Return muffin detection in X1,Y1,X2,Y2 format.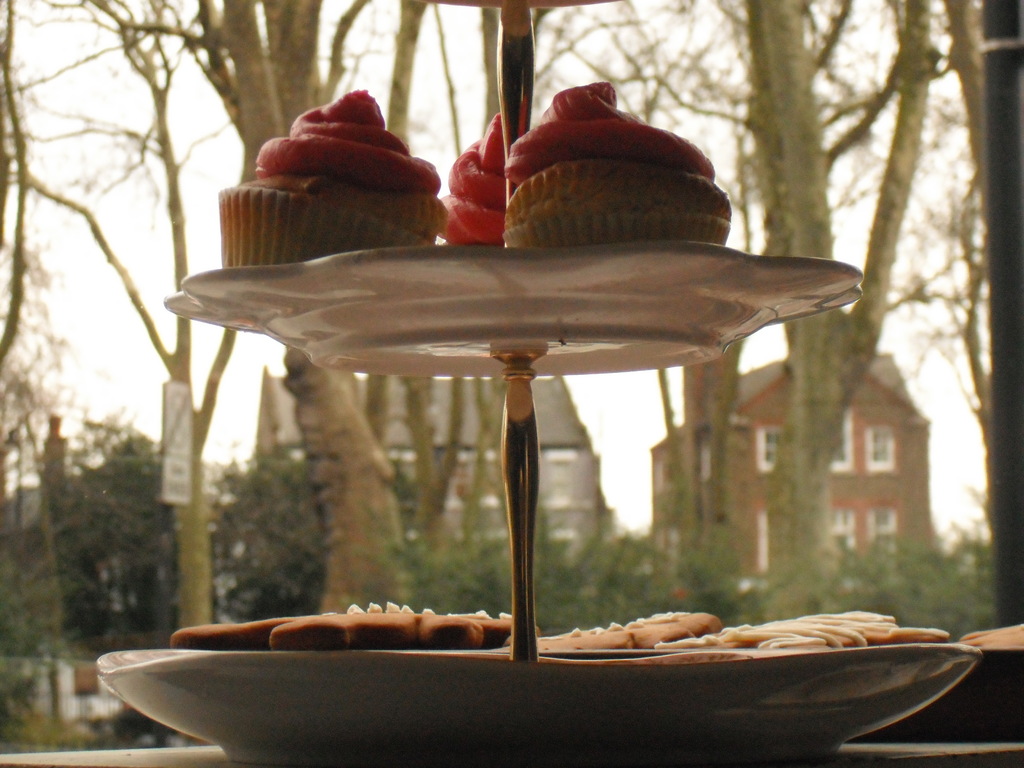
218,84,451,270.
